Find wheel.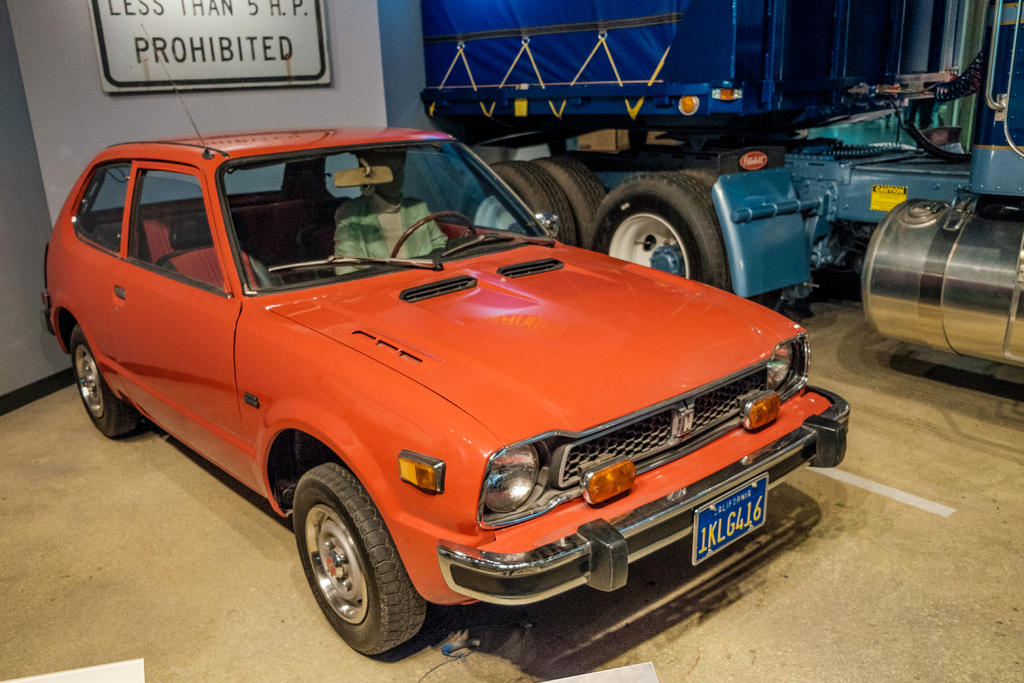
bbox=(537, 154, 608, 247).
